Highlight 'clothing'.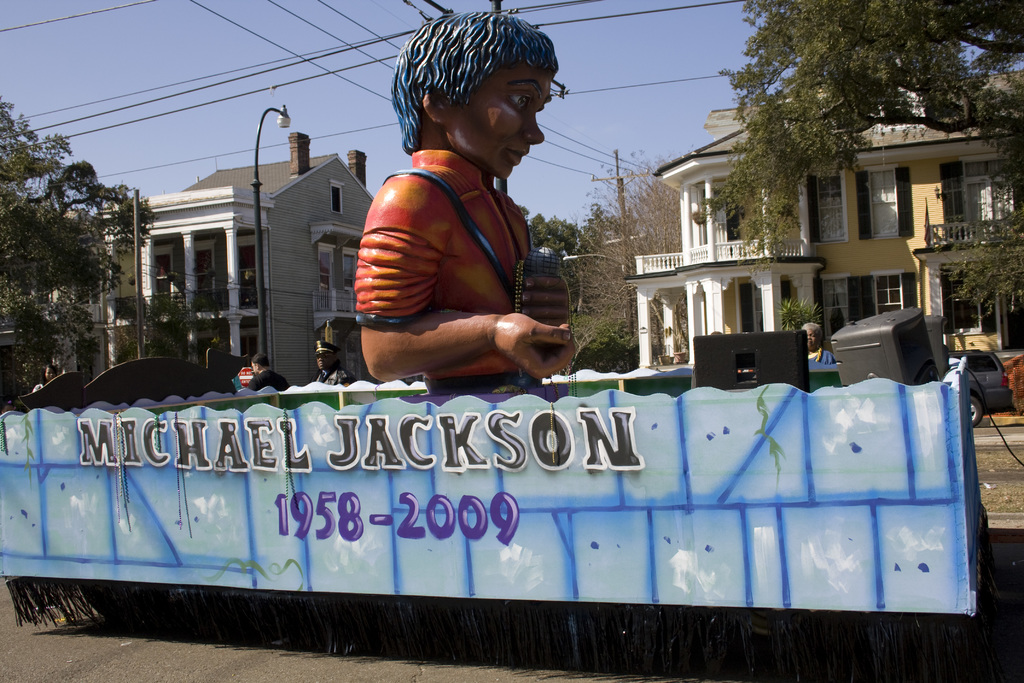
Highlighted region: 32,384,42,392.
